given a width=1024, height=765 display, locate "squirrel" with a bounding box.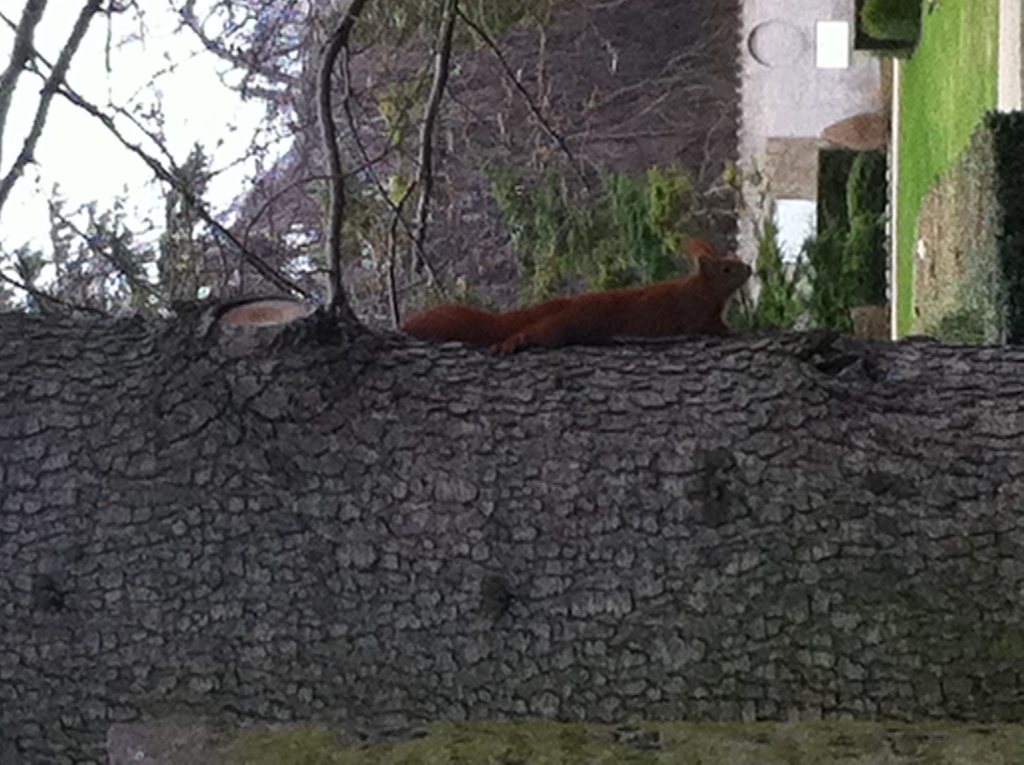
Located: BBox(394, 239, 753, 357).
